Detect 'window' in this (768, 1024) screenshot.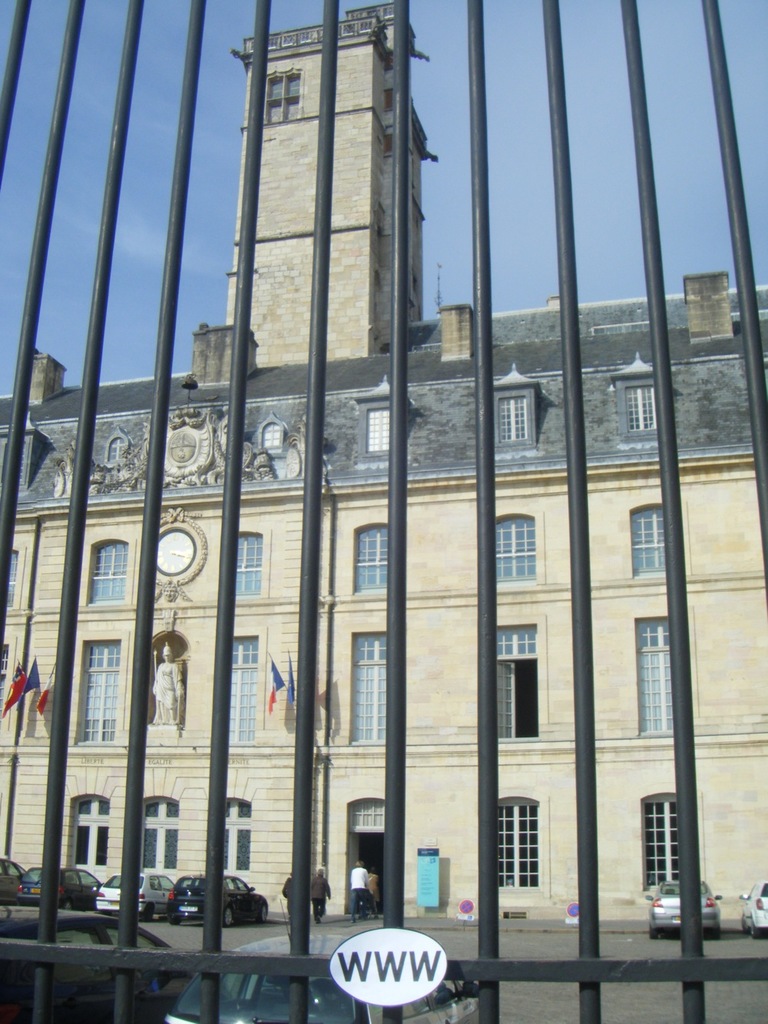
Detection: 641,794,691,892.
